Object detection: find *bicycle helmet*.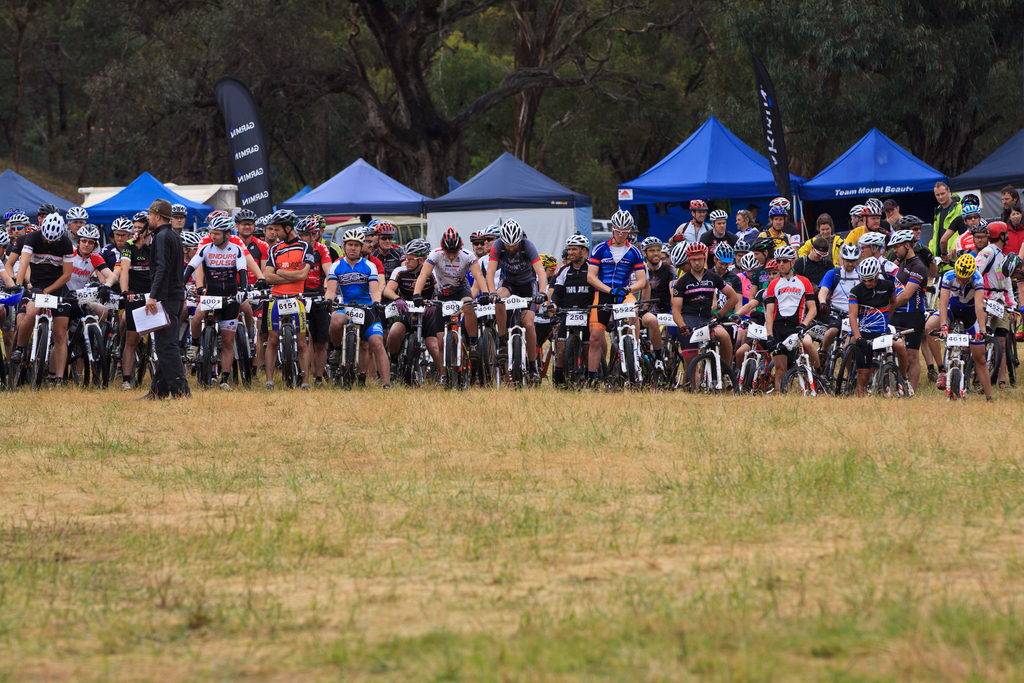
1001,251,1016,276.
